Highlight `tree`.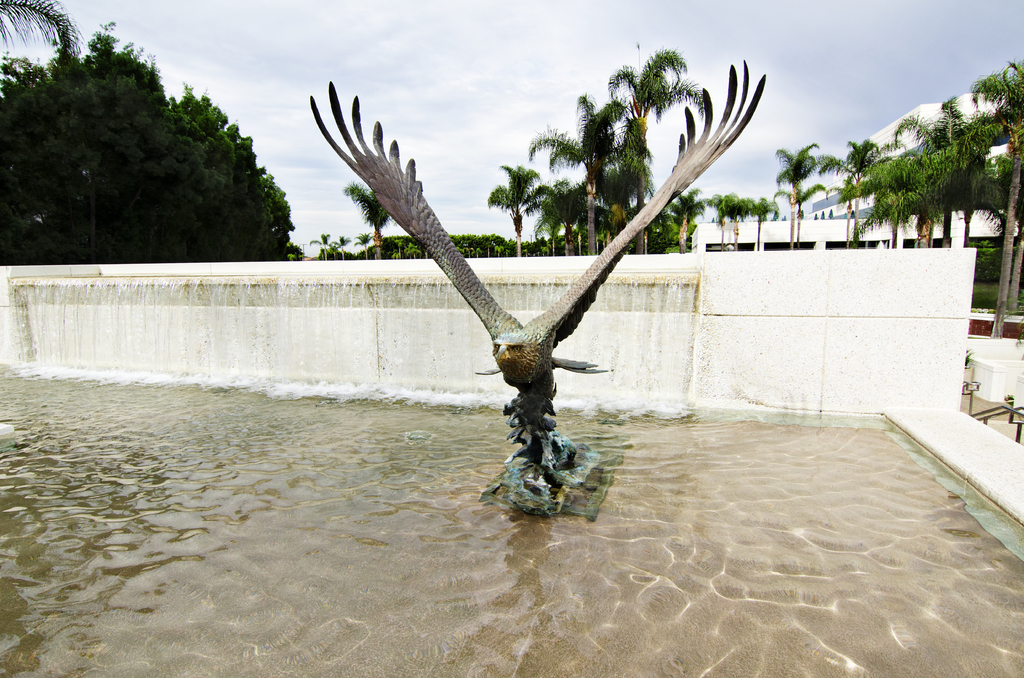
Highlighted region: bbox(769, 136, 844, 250).
